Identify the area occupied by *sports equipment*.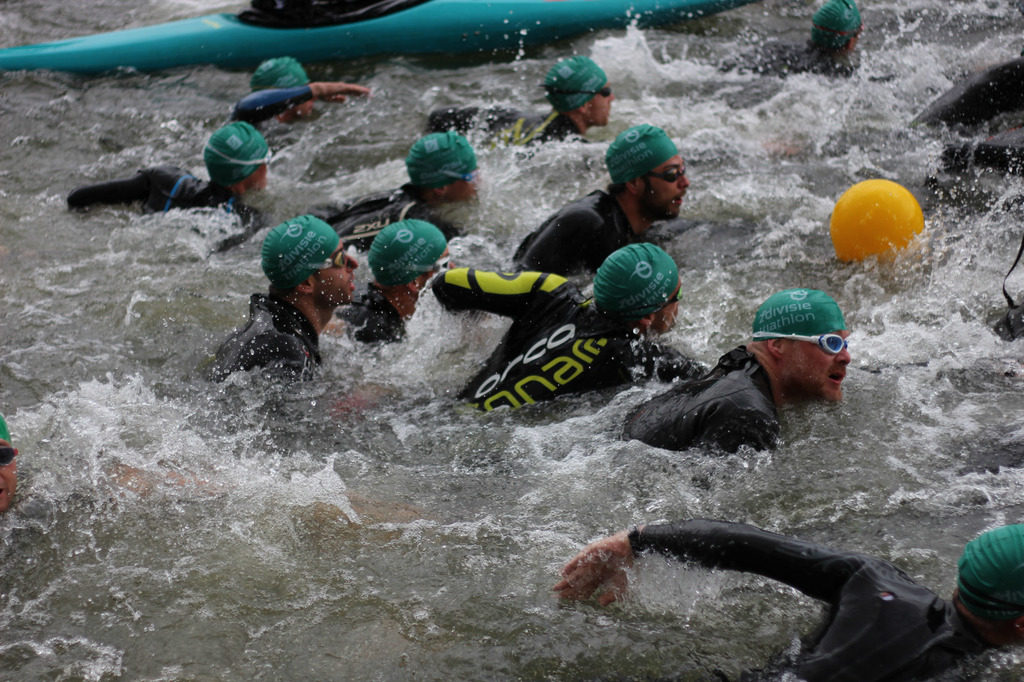
Area: <region>641, 160, 691, 182</region>.
